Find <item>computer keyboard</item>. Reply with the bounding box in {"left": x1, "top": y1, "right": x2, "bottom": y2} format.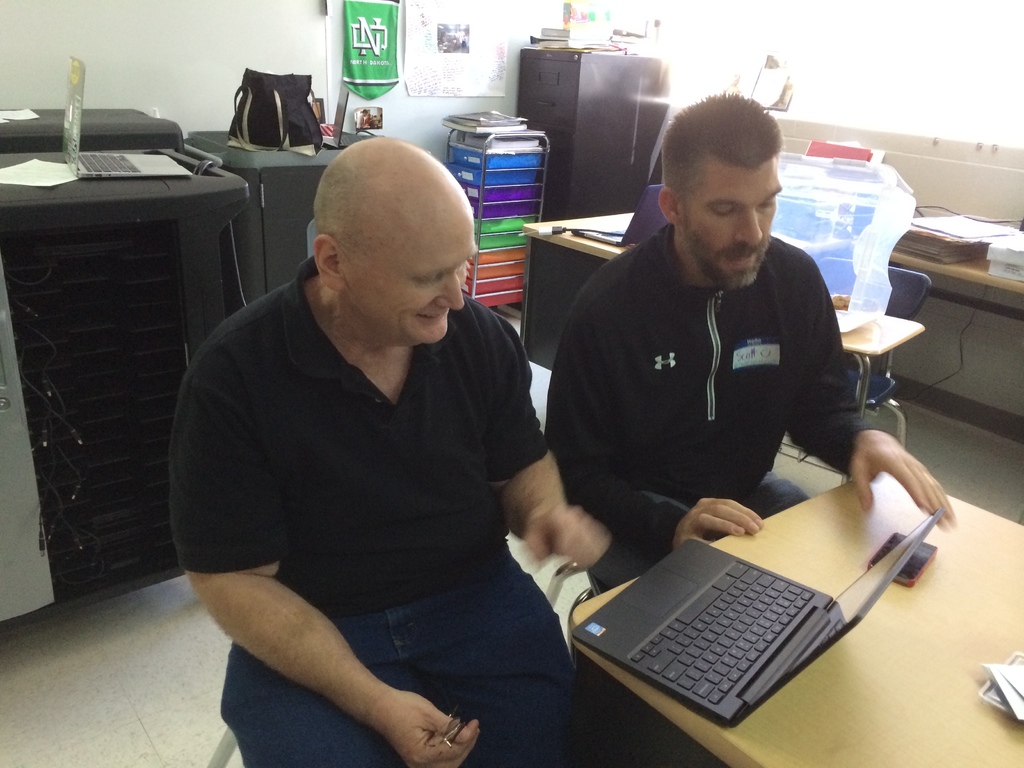
{"left": 628, "top": 558, "right": 819, "bottom": 706}.
